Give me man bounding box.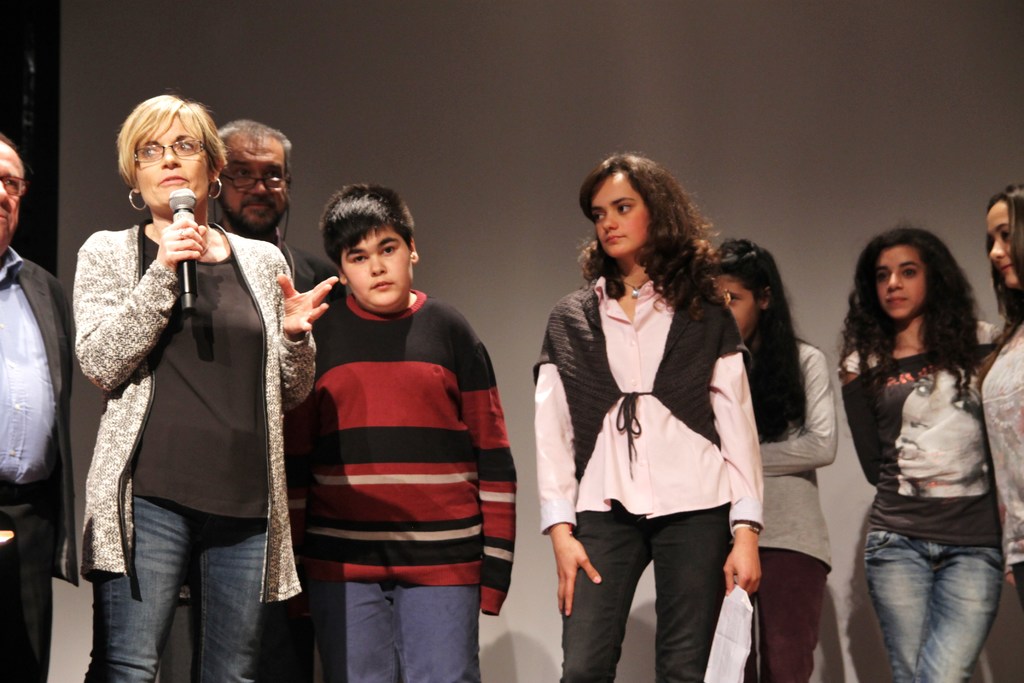
bbox(0, 133, 82, 682).
